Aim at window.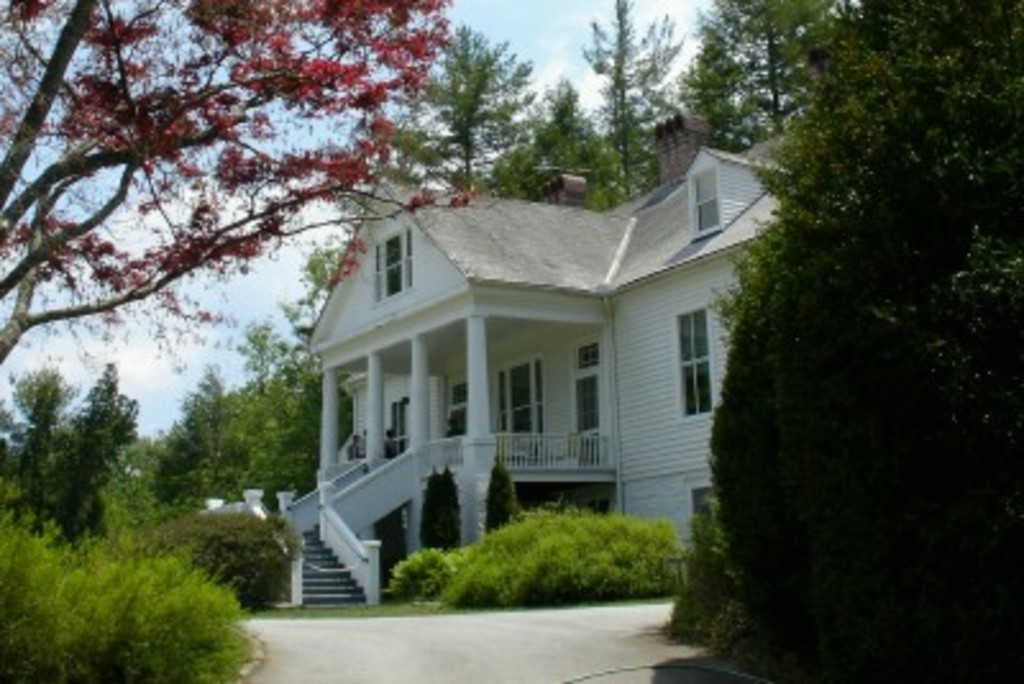
Aimed at bbox=(573, 346, 594, 374).
